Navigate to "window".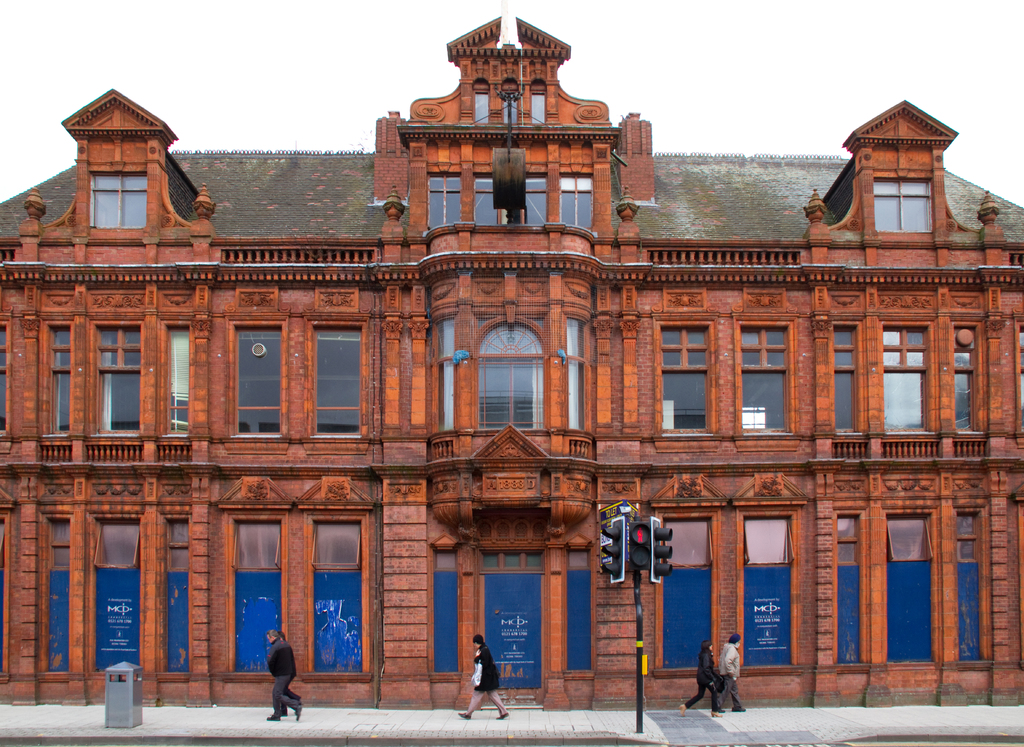
Navigation target: 309:321:370:441.
